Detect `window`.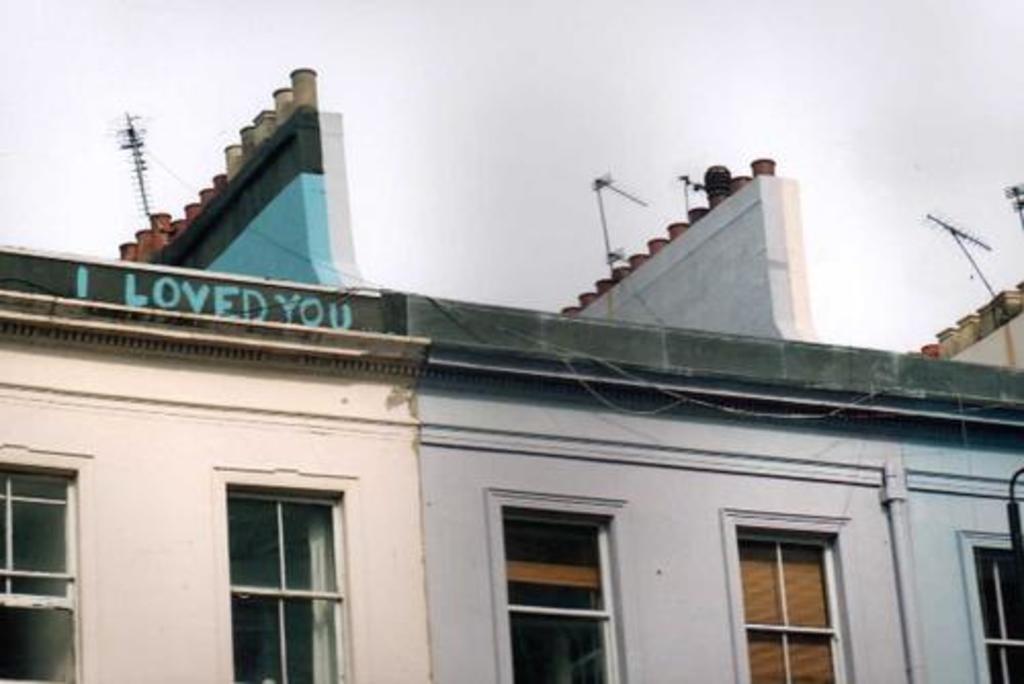
Detected at region(195, 438, 352, 668).
